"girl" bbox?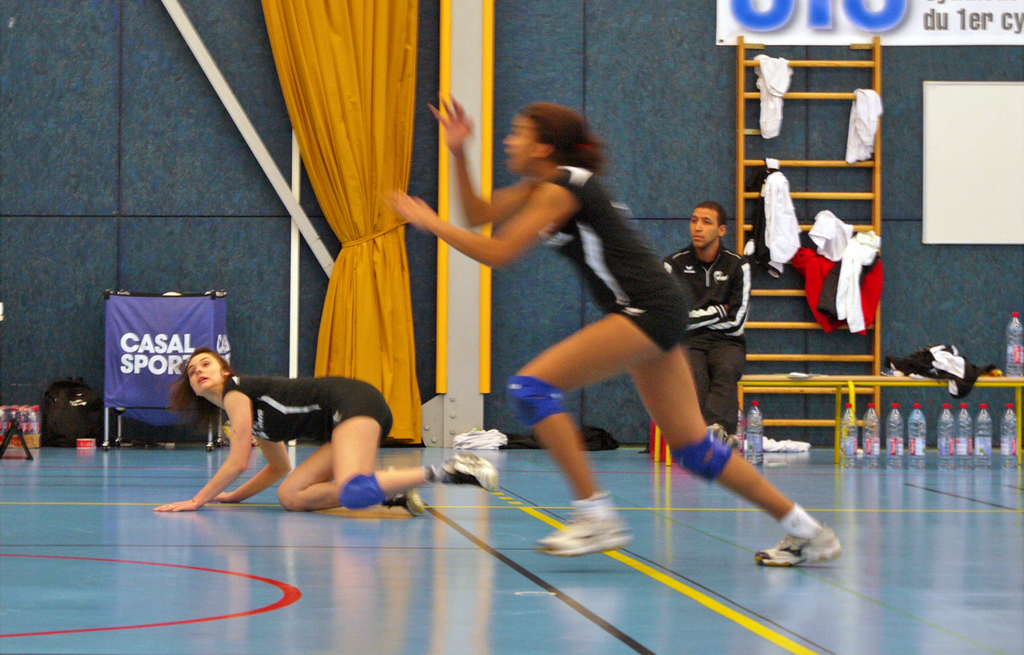
(380, 94, 838, 548)
